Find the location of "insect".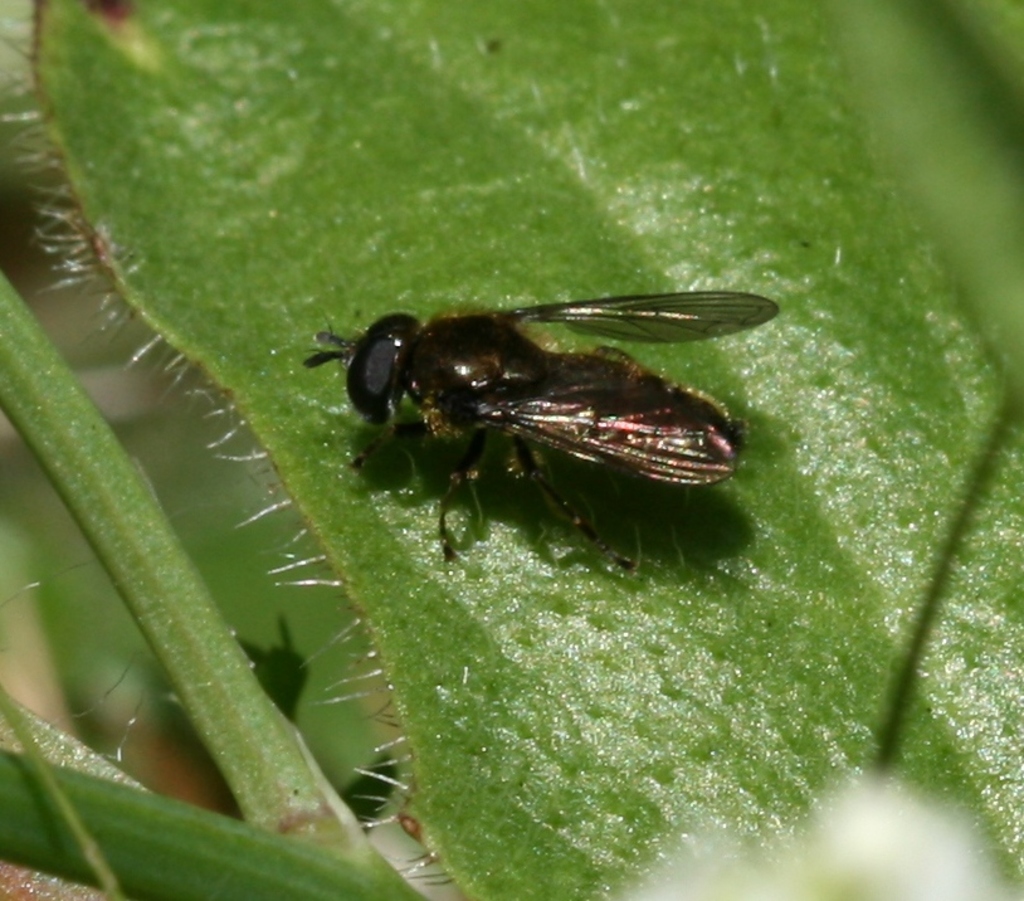
Location: [302, 286, 782, 565].
